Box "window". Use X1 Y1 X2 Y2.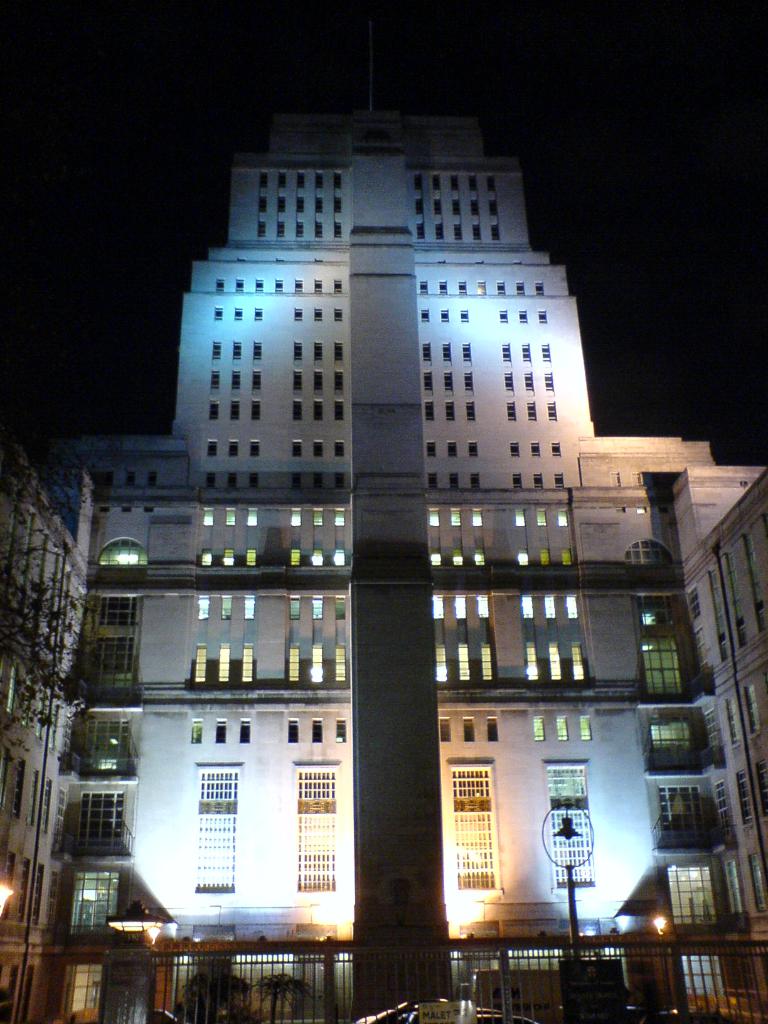
424 508 442 526.
